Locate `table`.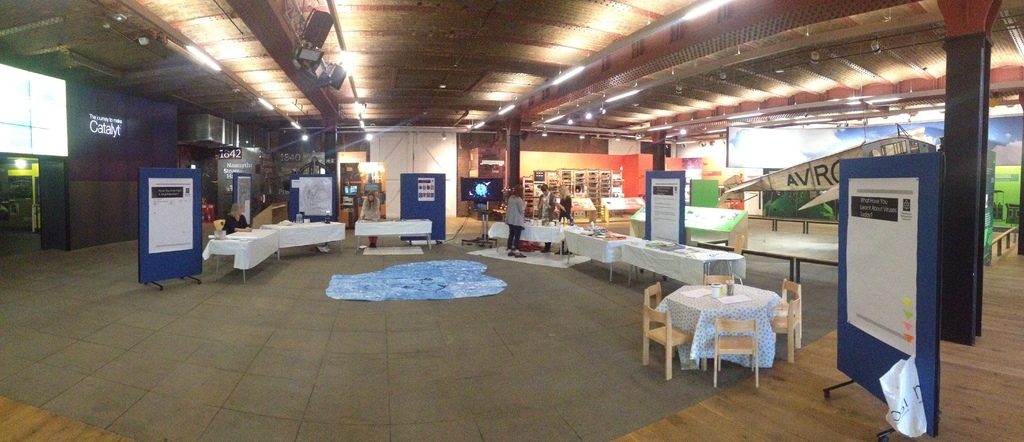
Bounding box: [643, 285, 803, 382].
